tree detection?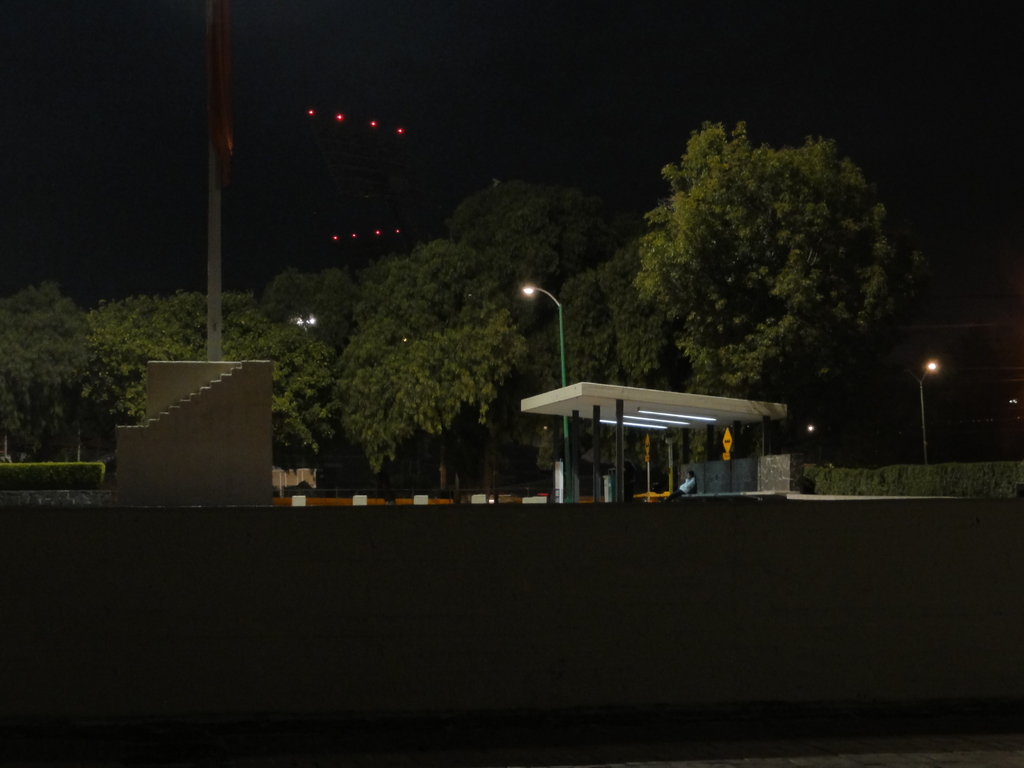
left=535, top=252, right=717, bottom=463
